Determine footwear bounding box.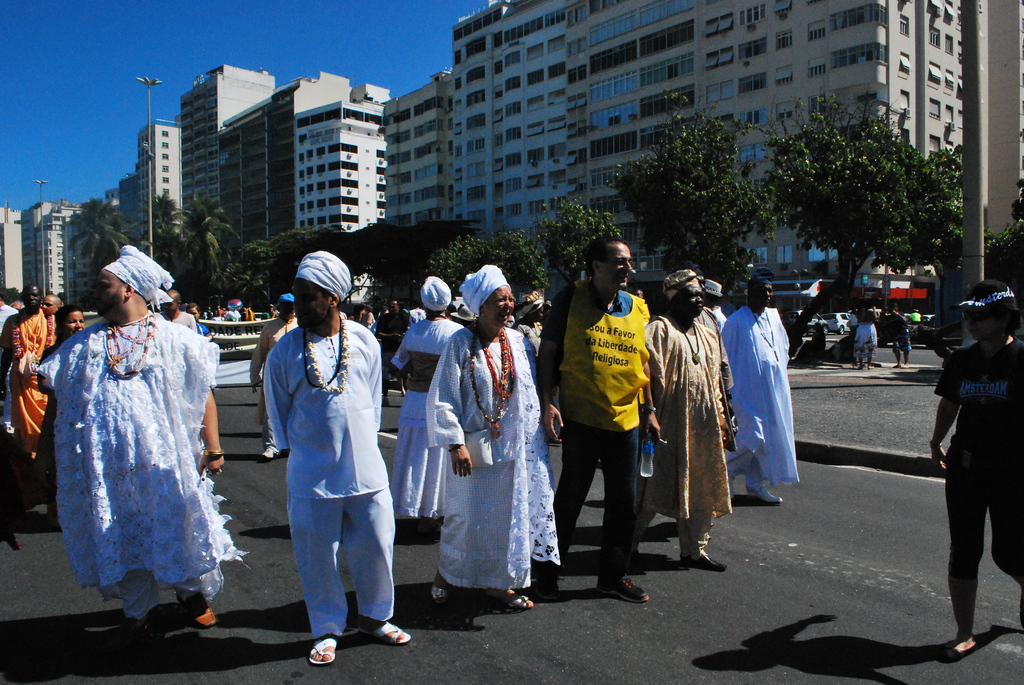
Determined: BBox(688, 546, 728, 573).
